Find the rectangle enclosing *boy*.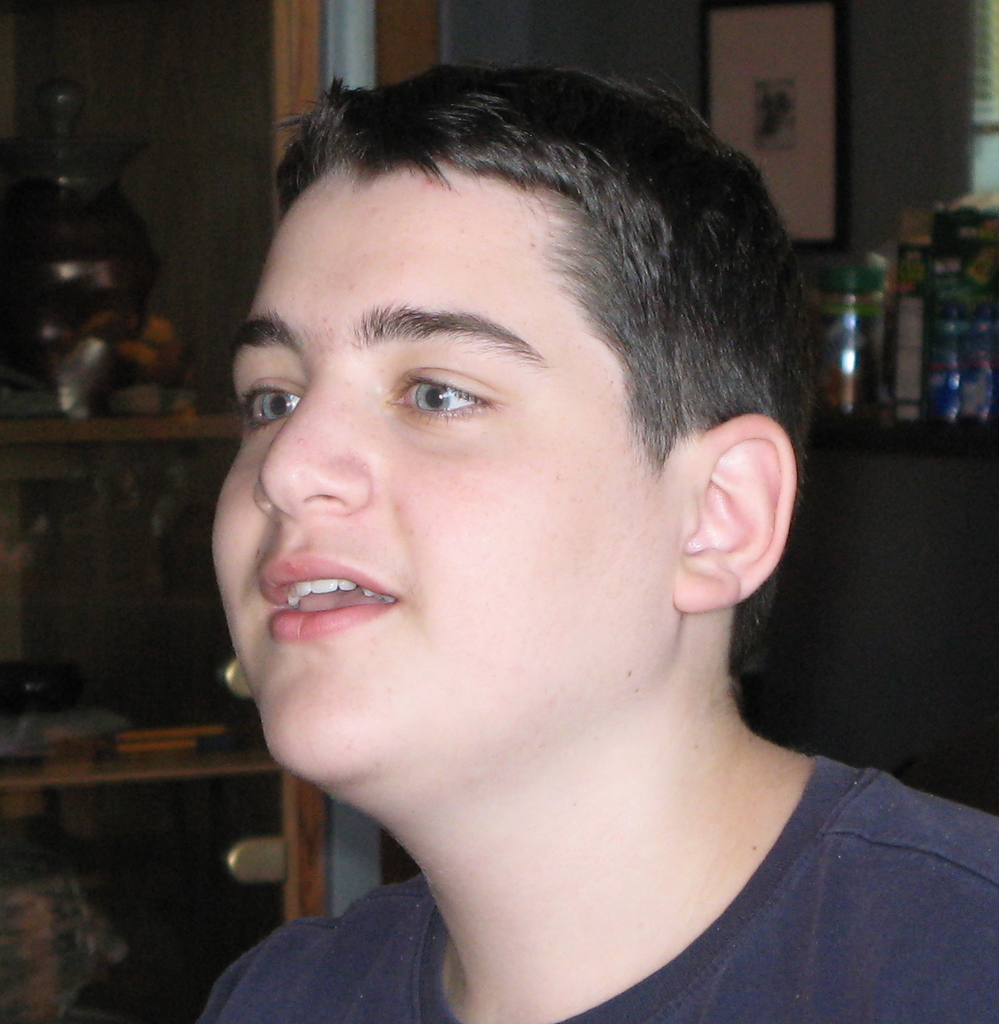
[x1=110, y1=46, x2=956, y2=1023].
